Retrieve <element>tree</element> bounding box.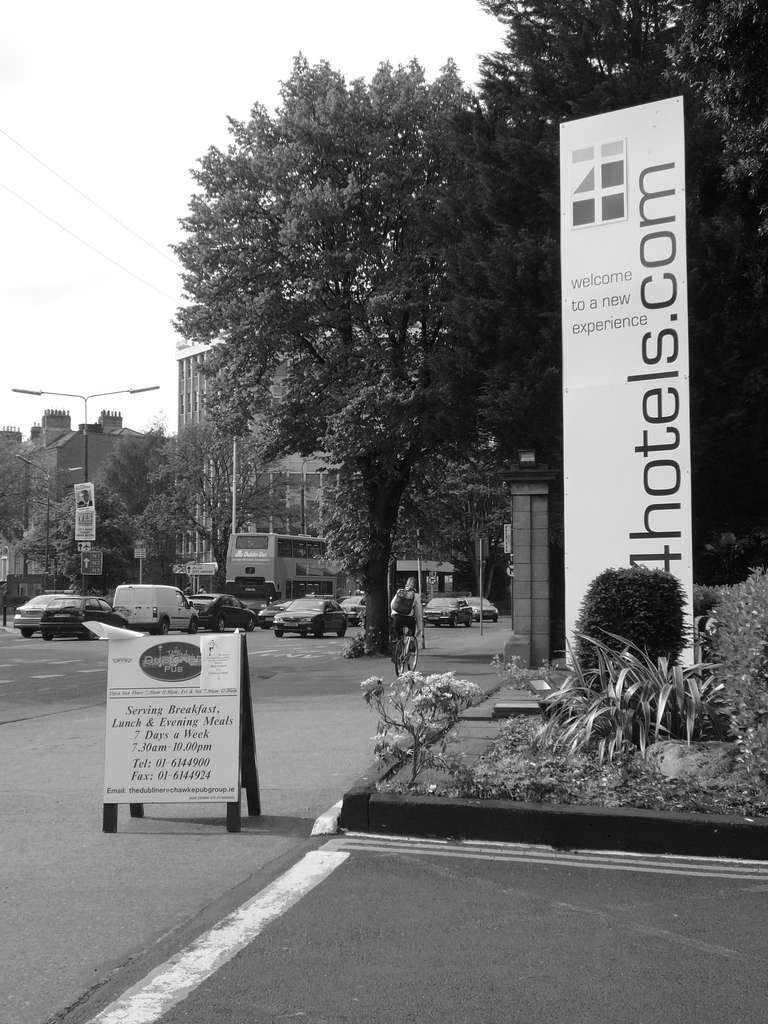
Bounding box: {"x1": 16, "y1": 479, "x2": 135, "y2": 596}.
